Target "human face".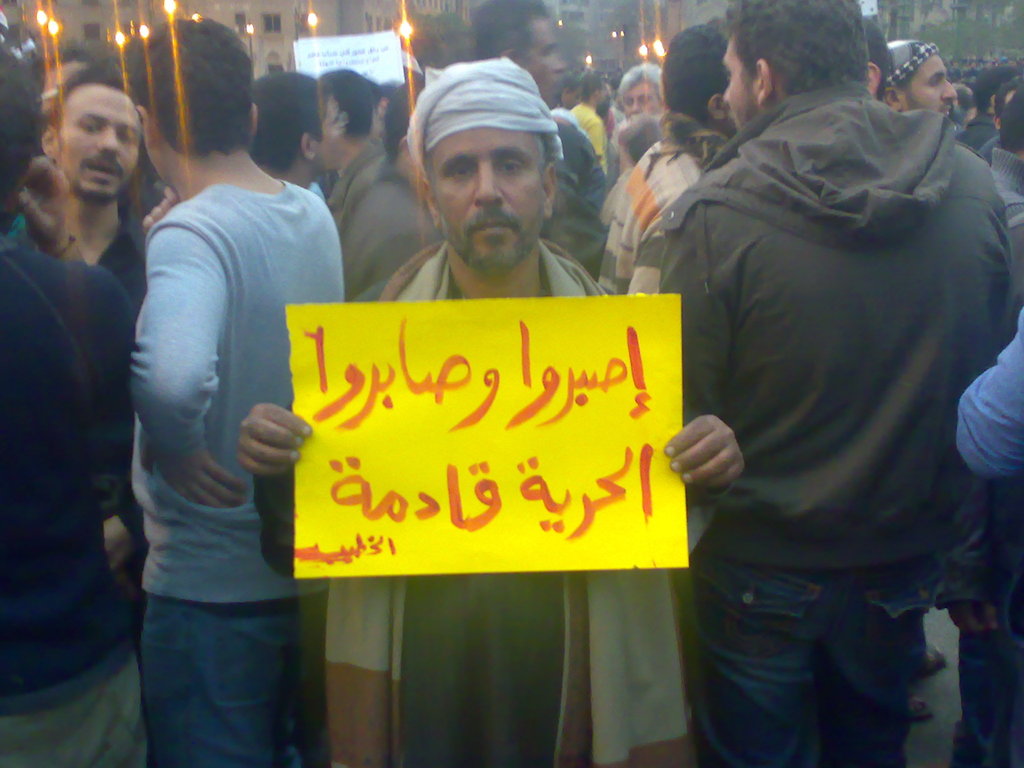
Target region: {"x1": 428, "y1": 125, "x2": 543, "y2": 274}.
